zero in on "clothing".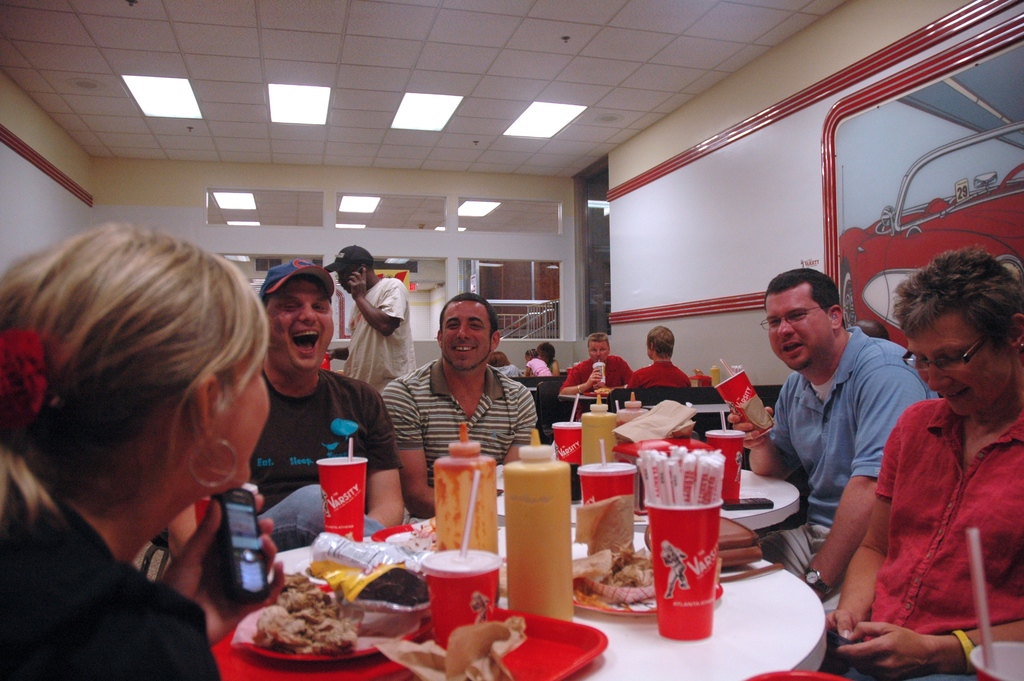
Zeroed in: x1=622, y1=354, x2=696, y2=403.
